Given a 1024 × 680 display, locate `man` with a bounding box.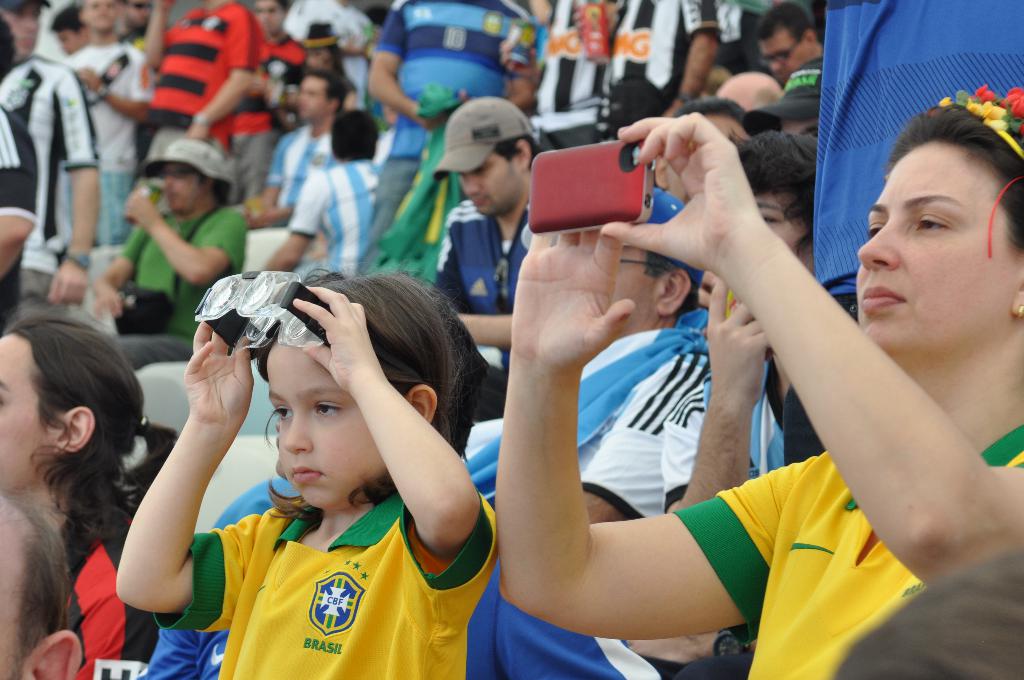
Located: pyautogui.locateOnScreen(420, 125, 537, 318).
